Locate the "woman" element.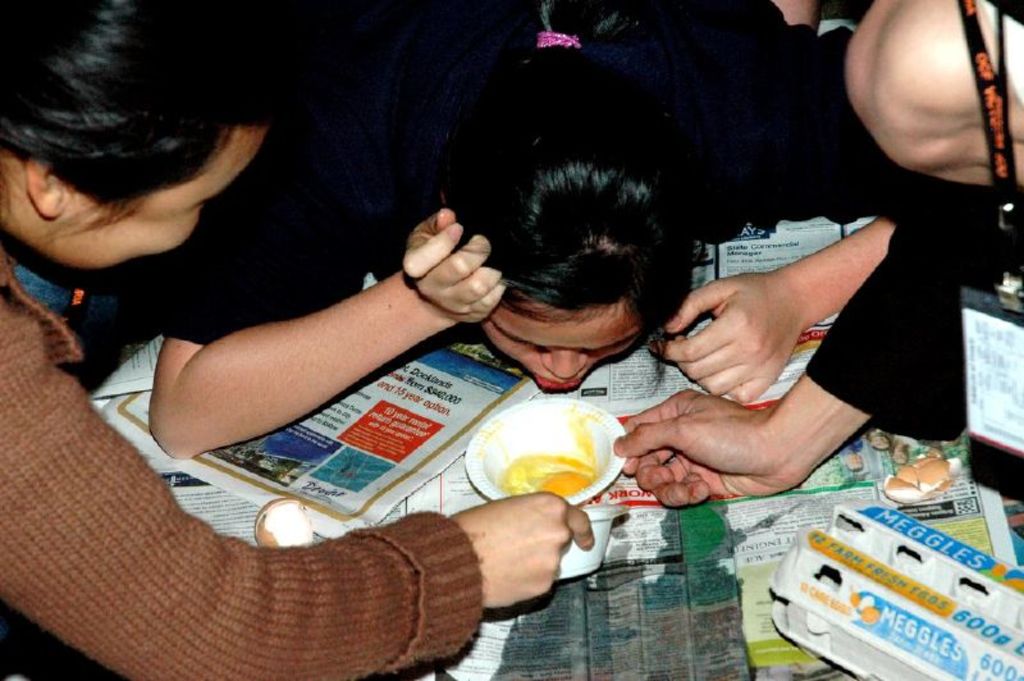
Element bbox: bbox=[150, 0, 699, 463].
